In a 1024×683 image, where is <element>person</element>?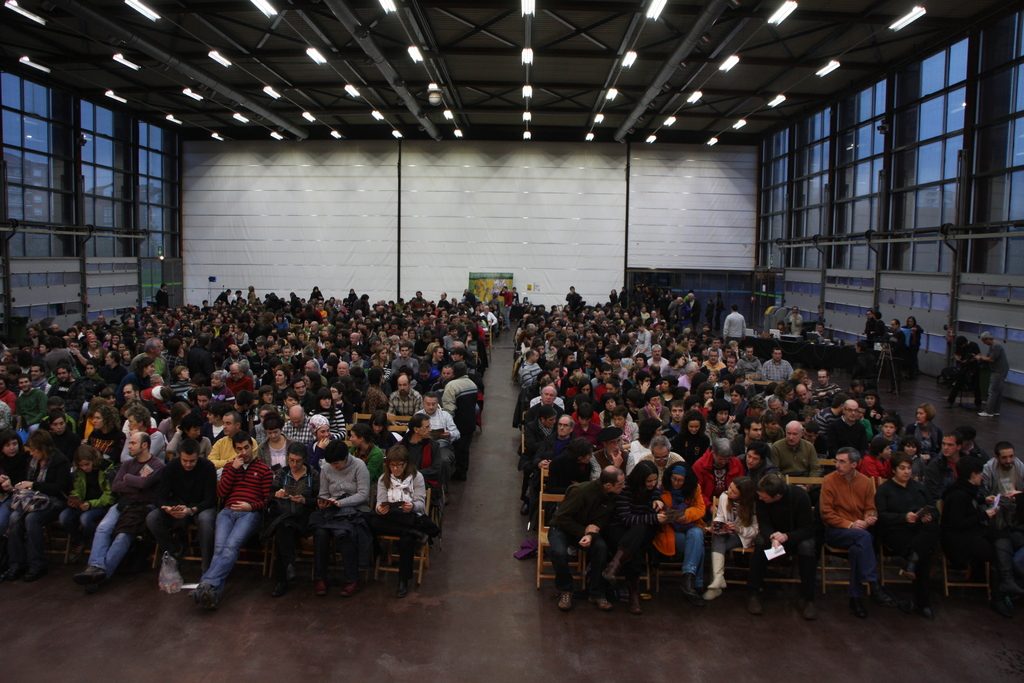
<box>463,331,487,366</box>.
